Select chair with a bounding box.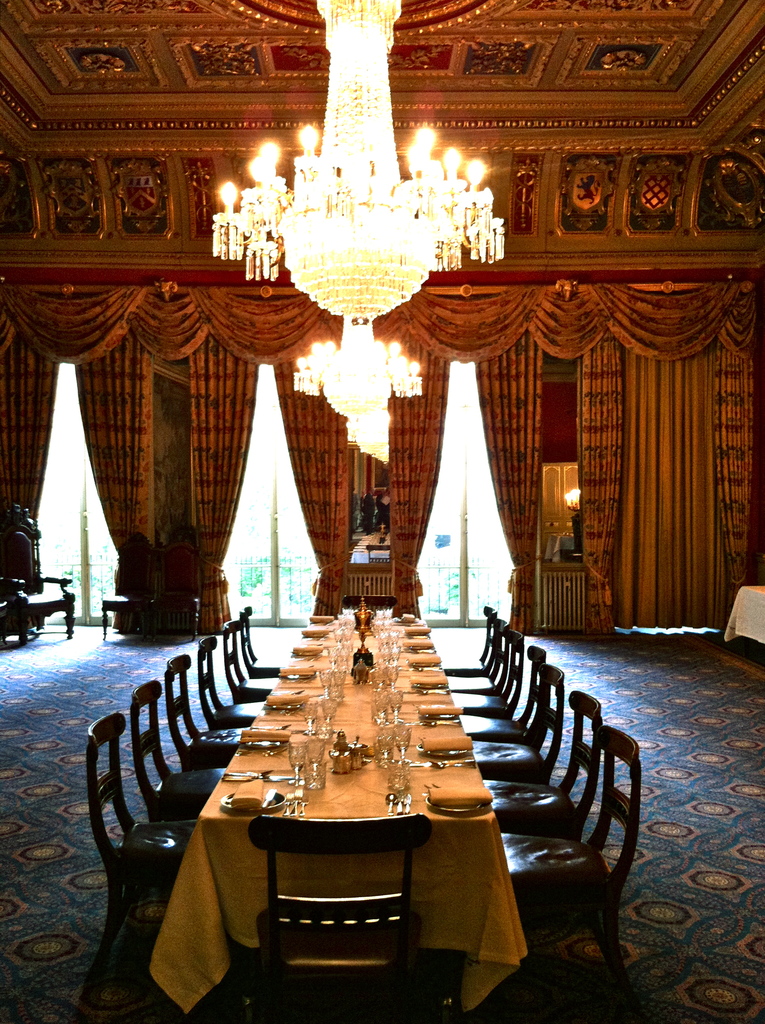
245/808/443/1023.
